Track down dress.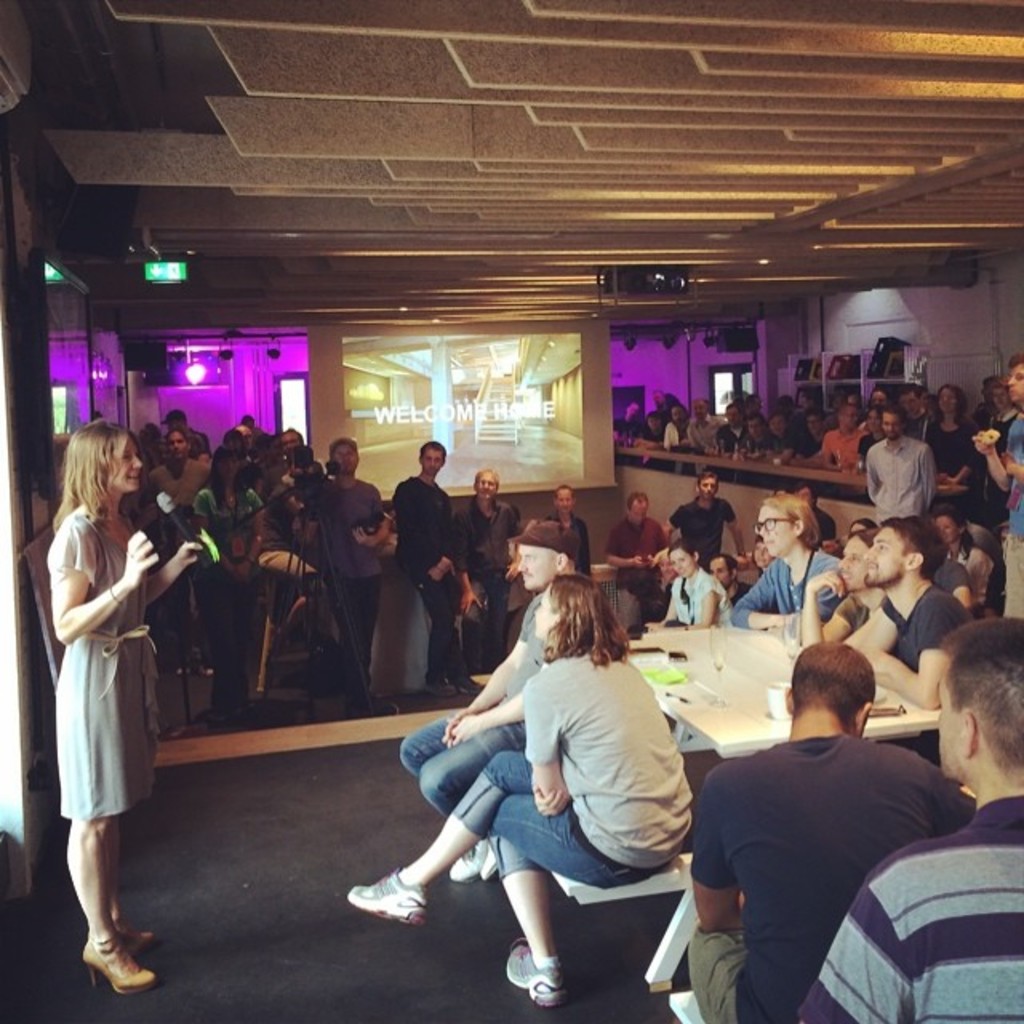
Tracked to {"left": 45, "top": 504, "right": 158, "bottom": 816}.
